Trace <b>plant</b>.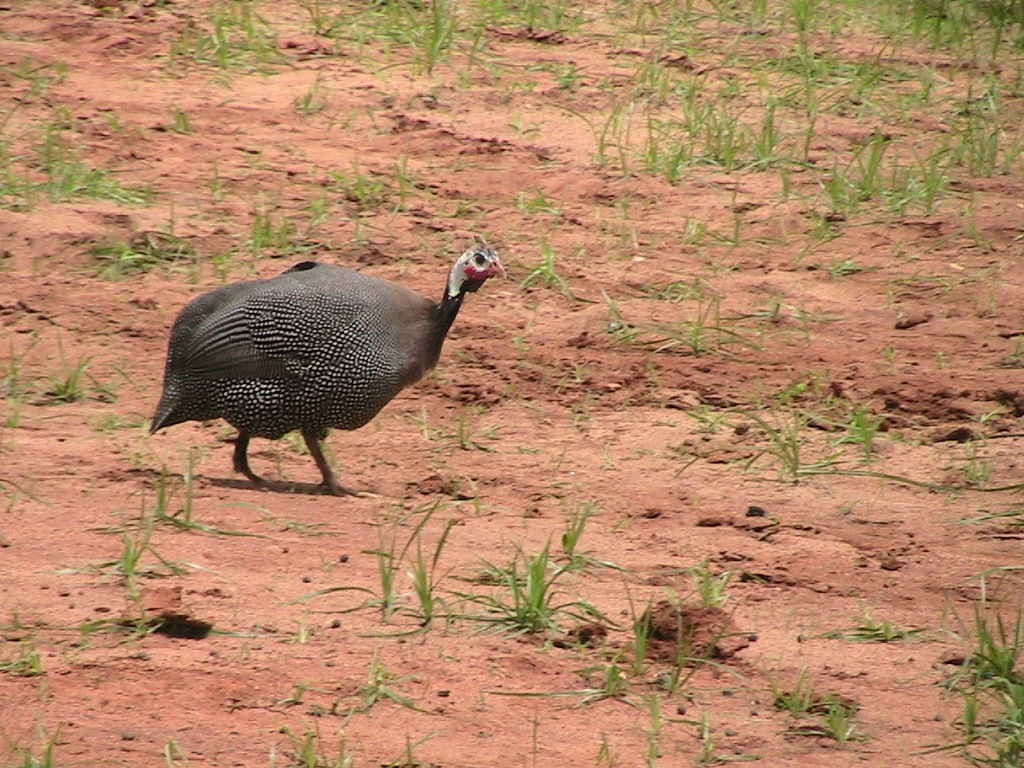
Traced to 0 350 103 405.
